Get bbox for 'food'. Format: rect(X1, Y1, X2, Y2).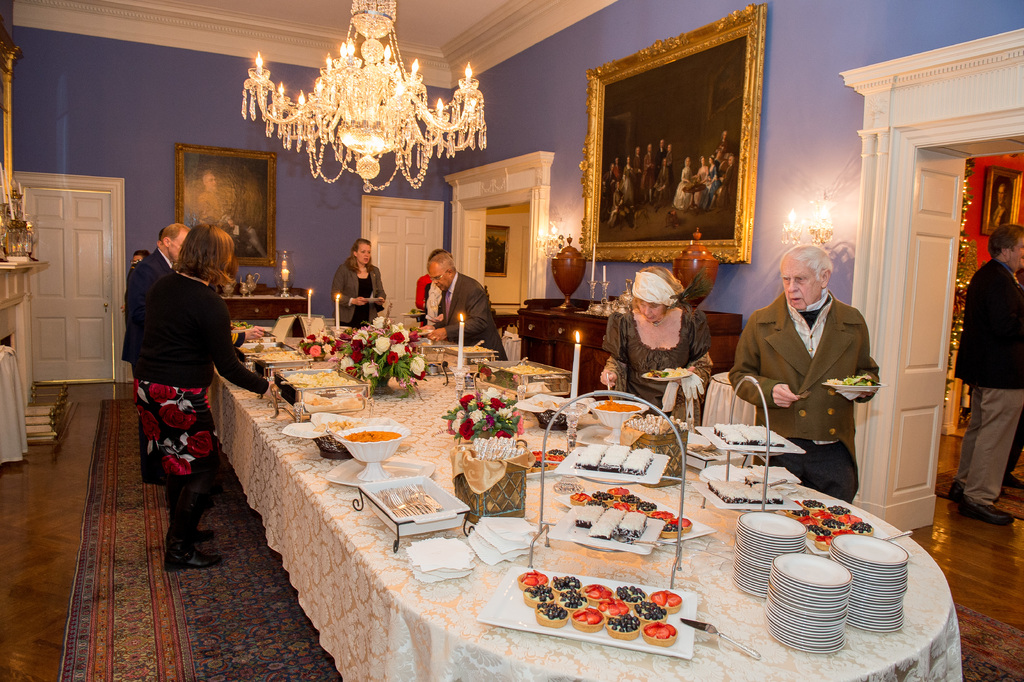
rect(348, 426, 399, 451).
